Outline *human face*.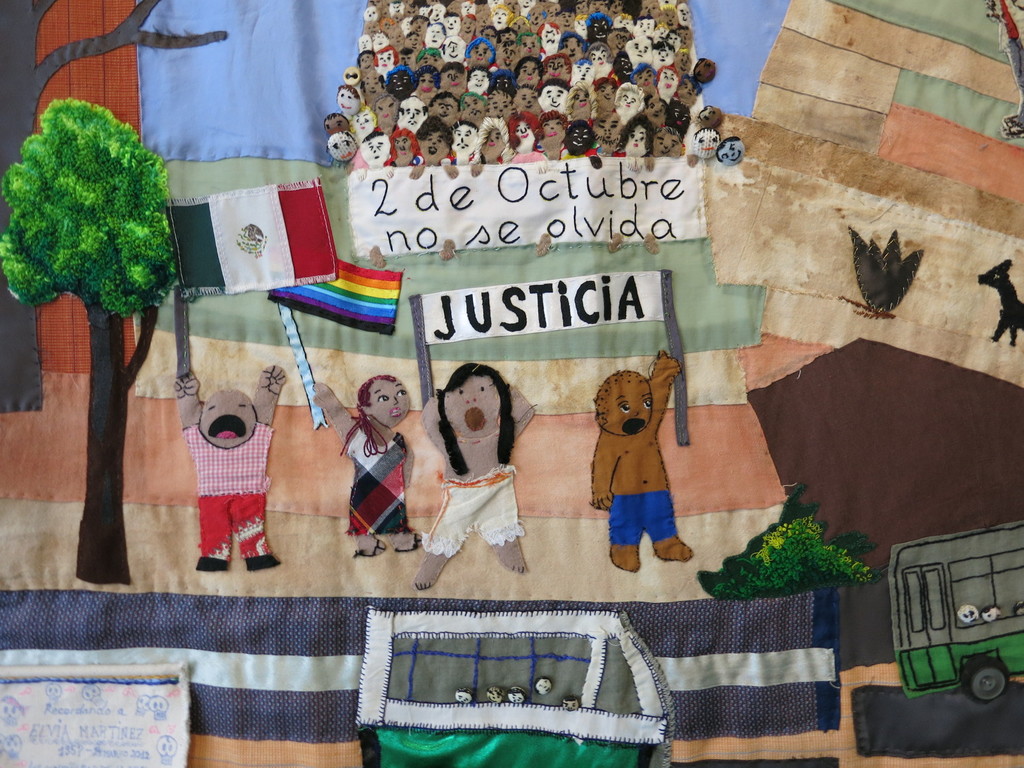
Outline: (440, 379, 501, 437).
